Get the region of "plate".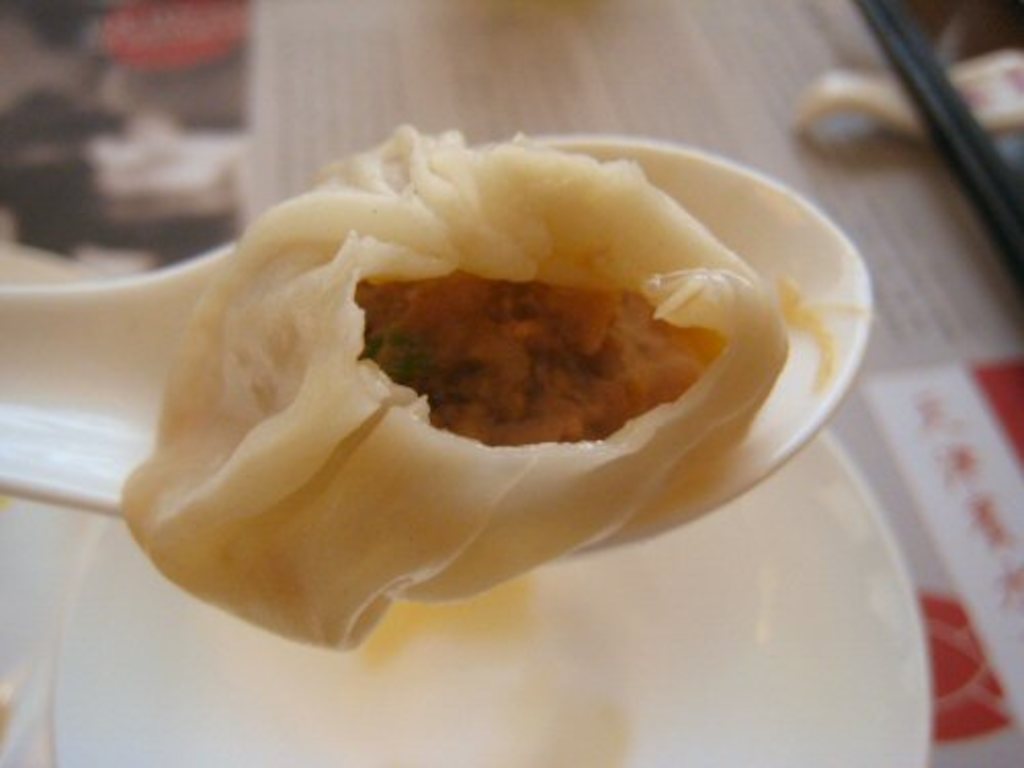
x1=47, y1=430, x2=922, y2=766.
